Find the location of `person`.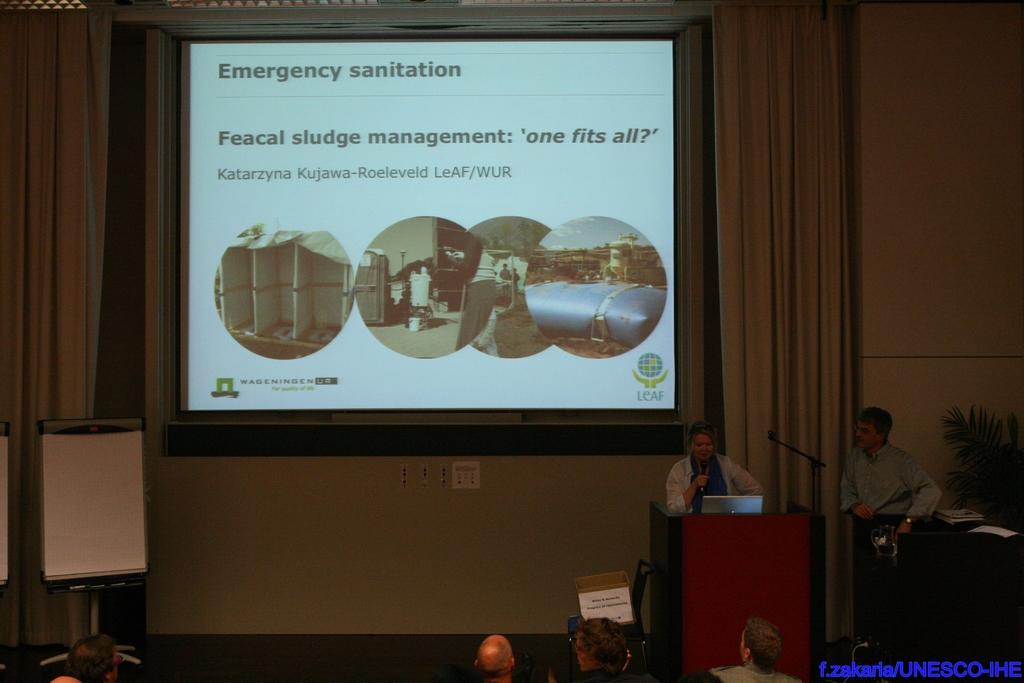
Location: crop(694, 624, 801, 682).
